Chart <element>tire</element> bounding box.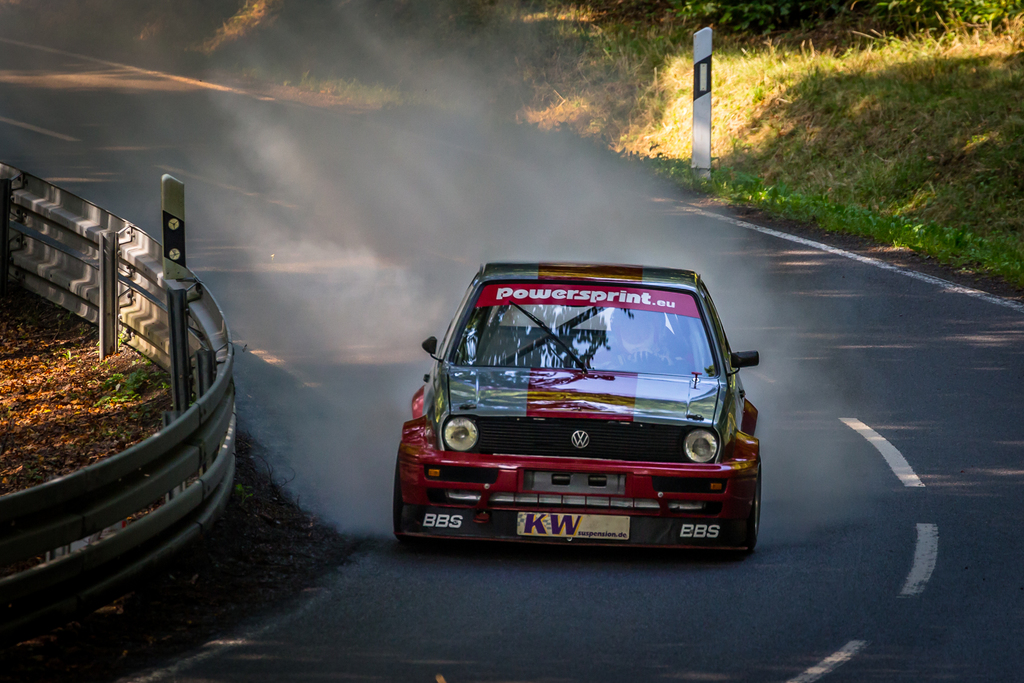
Charted: <bbox>735, 462, 766, 546</bbox>.
